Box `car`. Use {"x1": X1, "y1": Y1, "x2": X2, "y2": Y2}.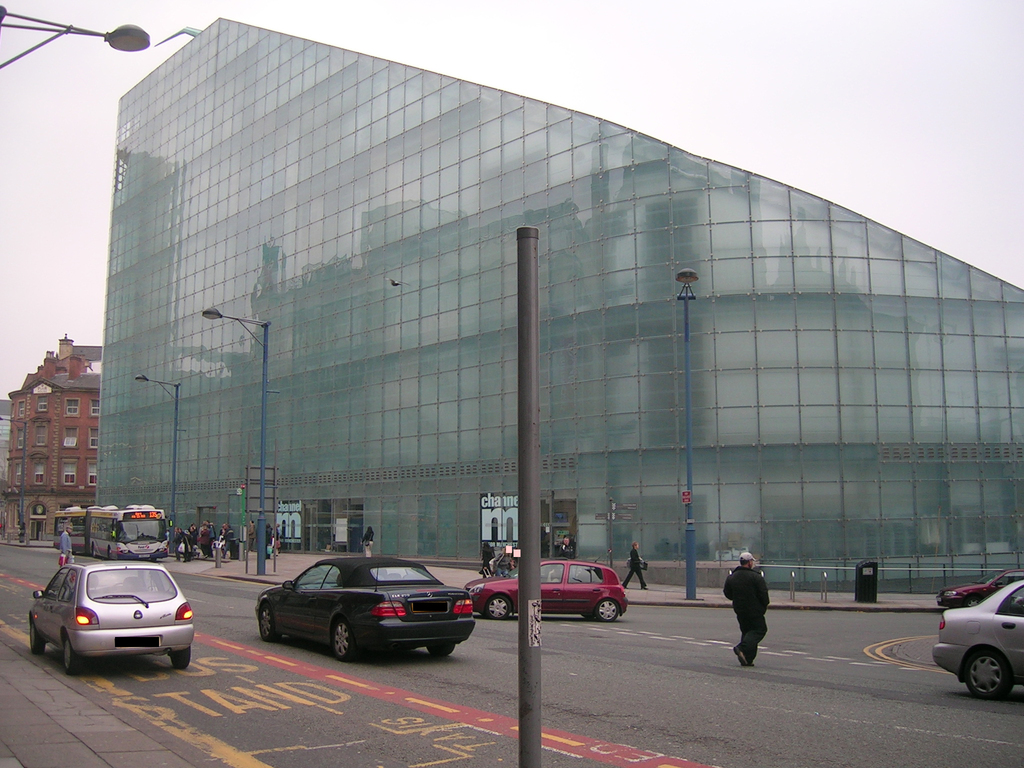
{"x1": 465, "y1": 556, "x2": 630, "y2": 620}.
